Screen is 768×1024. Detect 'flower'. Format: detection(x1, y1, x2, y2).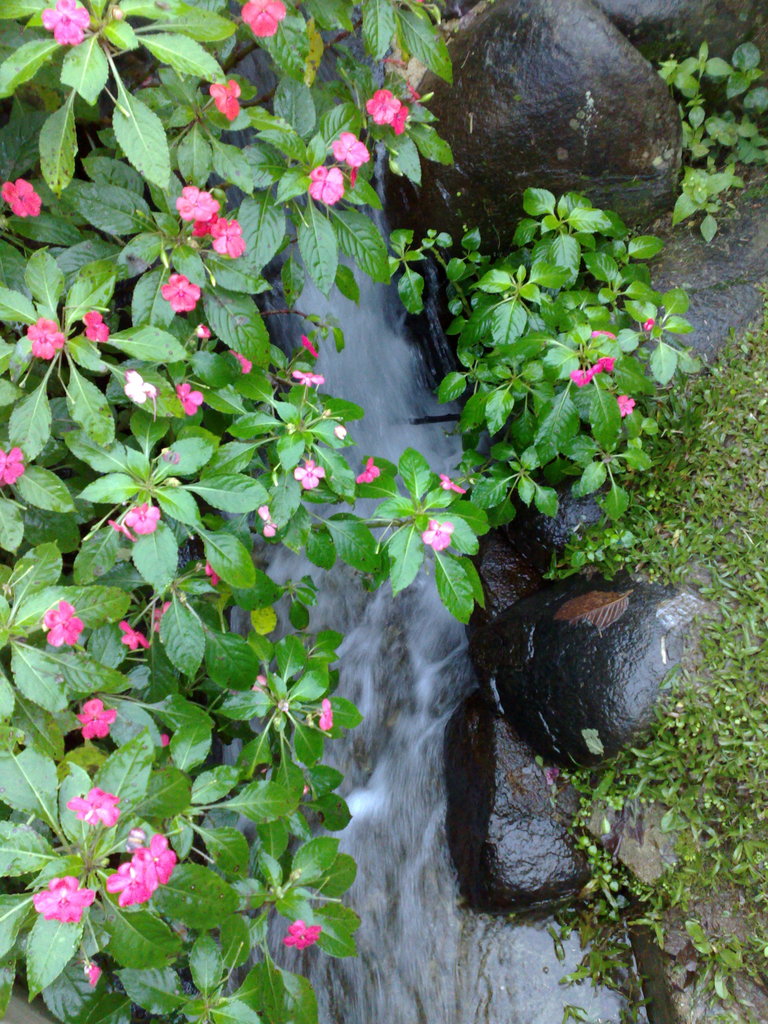
detection(288, 461, 328, 491).
